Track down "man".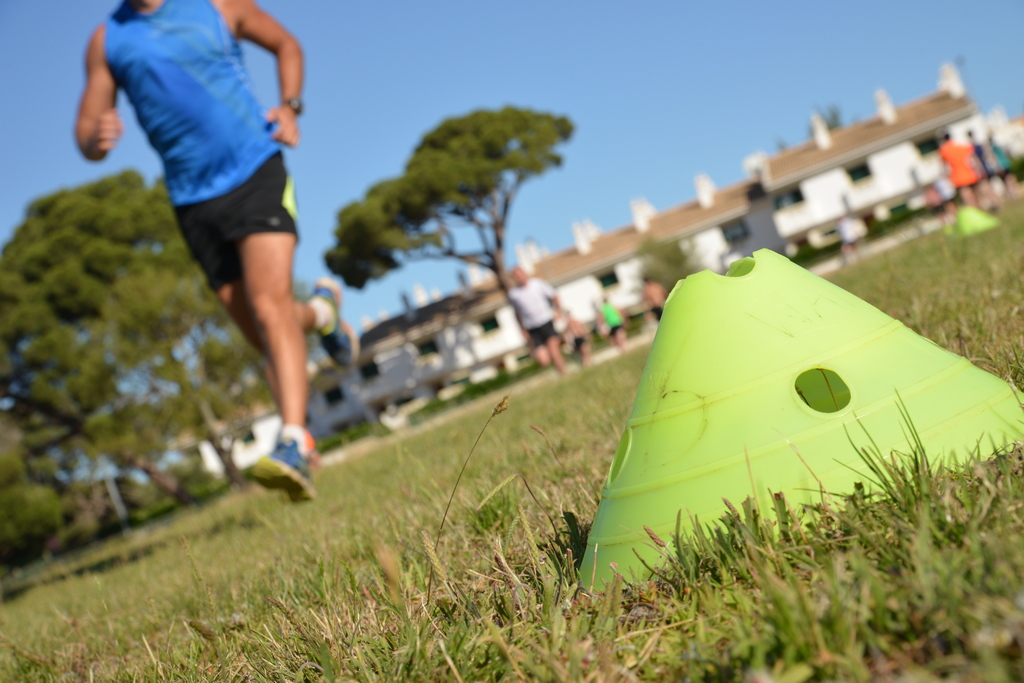
Tracked to 594 290 628 350.
